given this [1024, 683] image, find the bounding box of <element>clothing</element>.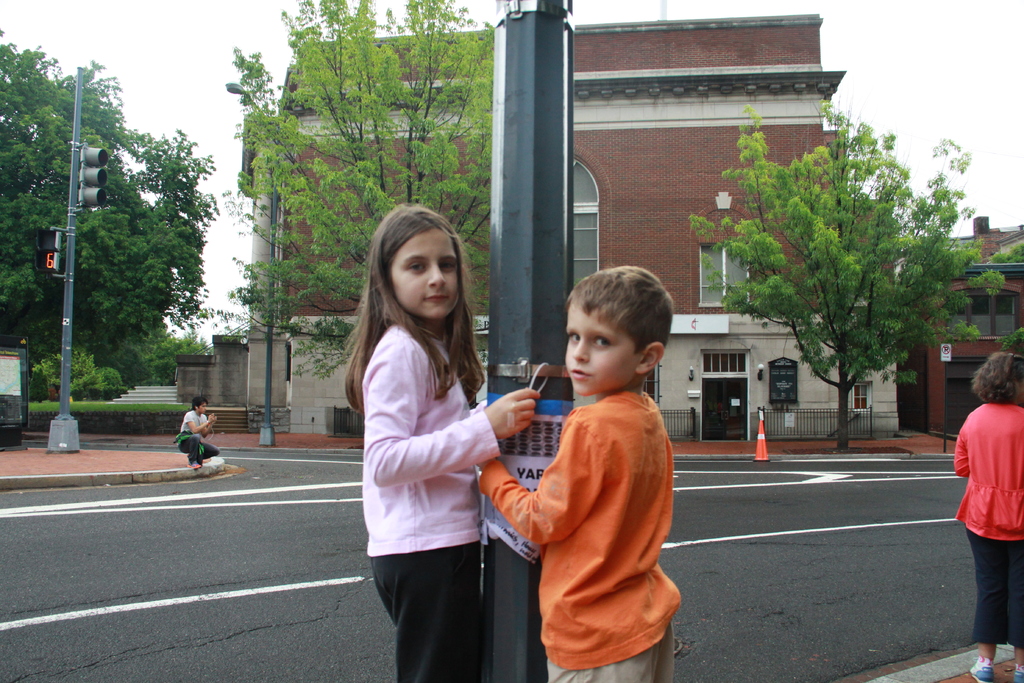
[left=362, top=323, right=499, bottom=682].
